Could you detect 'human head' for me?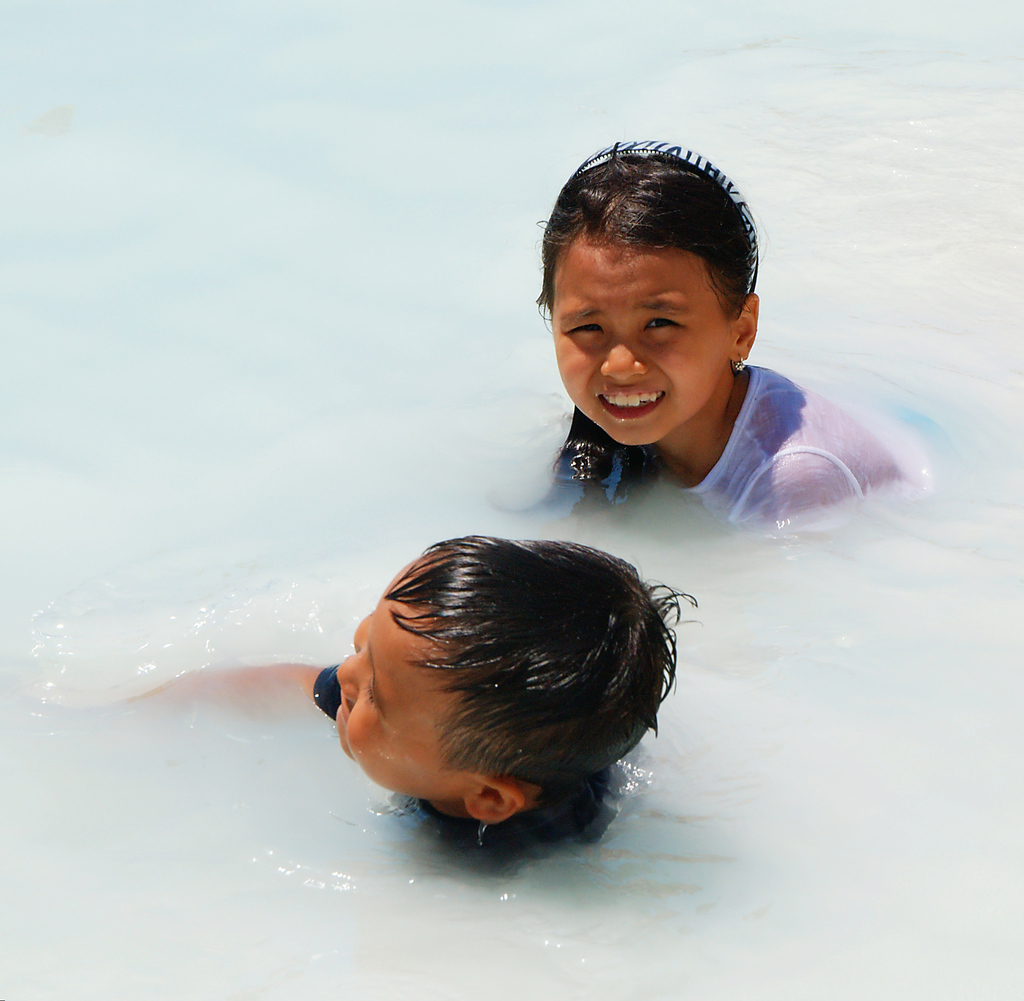
Detection result: (left=319, top=519, right=627, bottom=826).
